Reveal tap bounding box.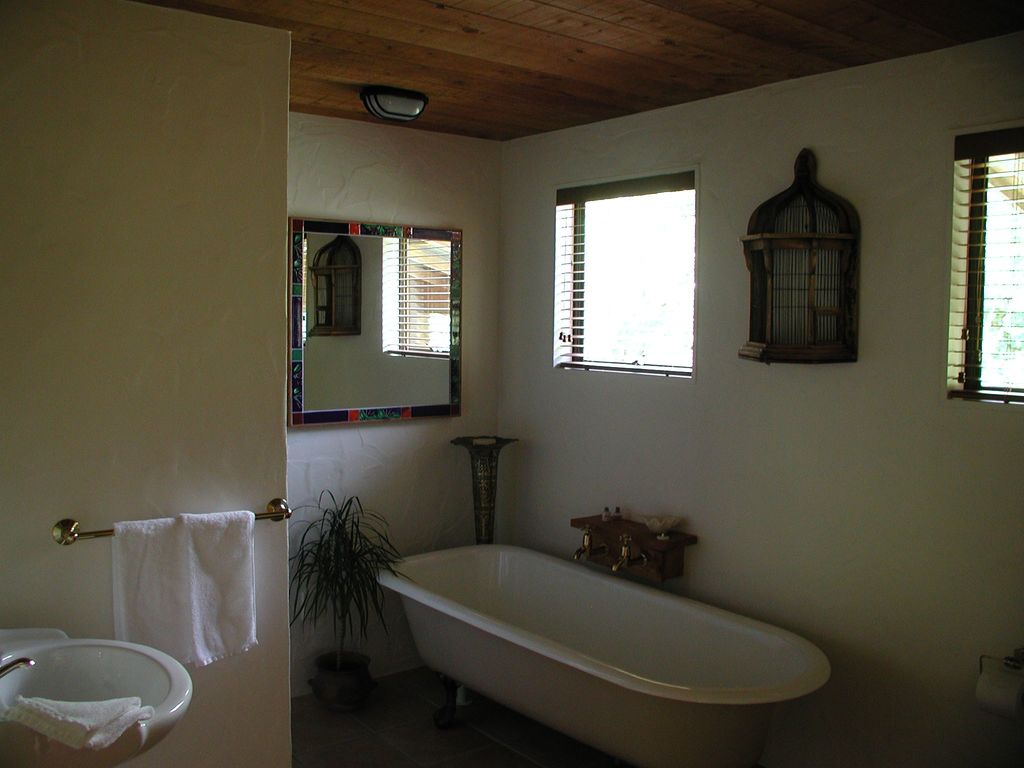
Revealed: crop(572, 518, 618, 567).
